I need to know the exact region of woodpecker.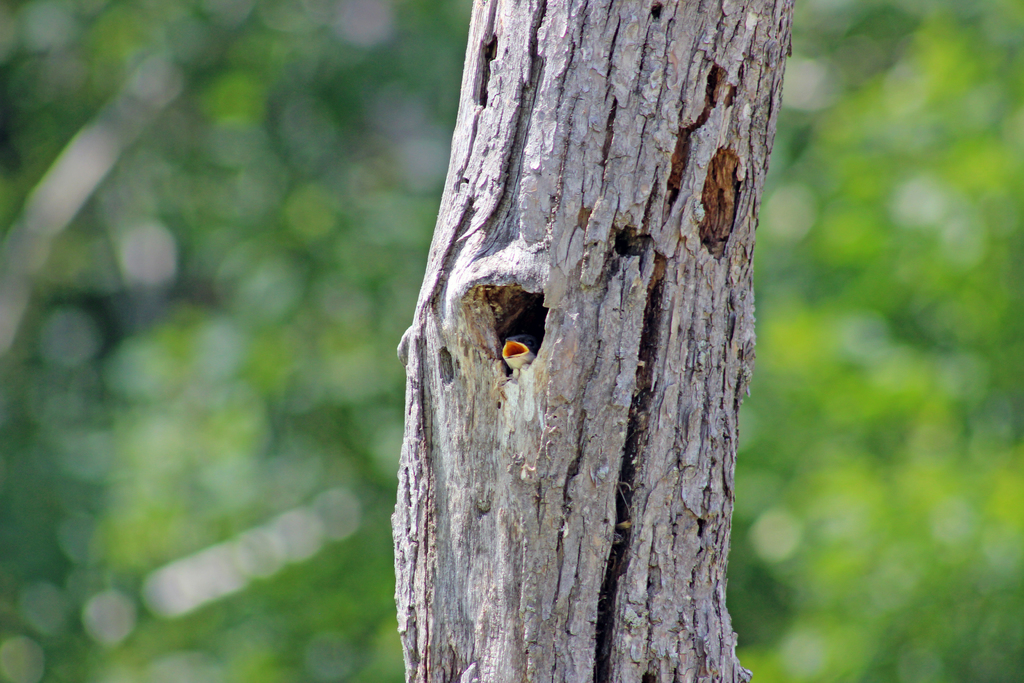
Region: [492, 335, 538, 388].
